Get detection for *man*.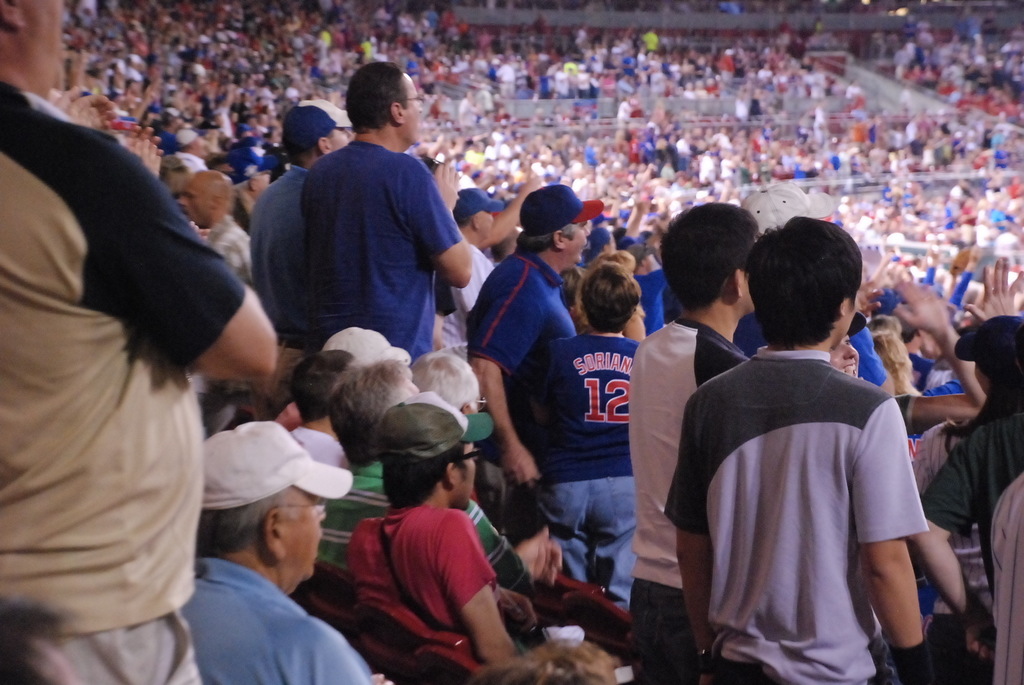
Detection: [left=662, top=216, right=927, bottom=684].
